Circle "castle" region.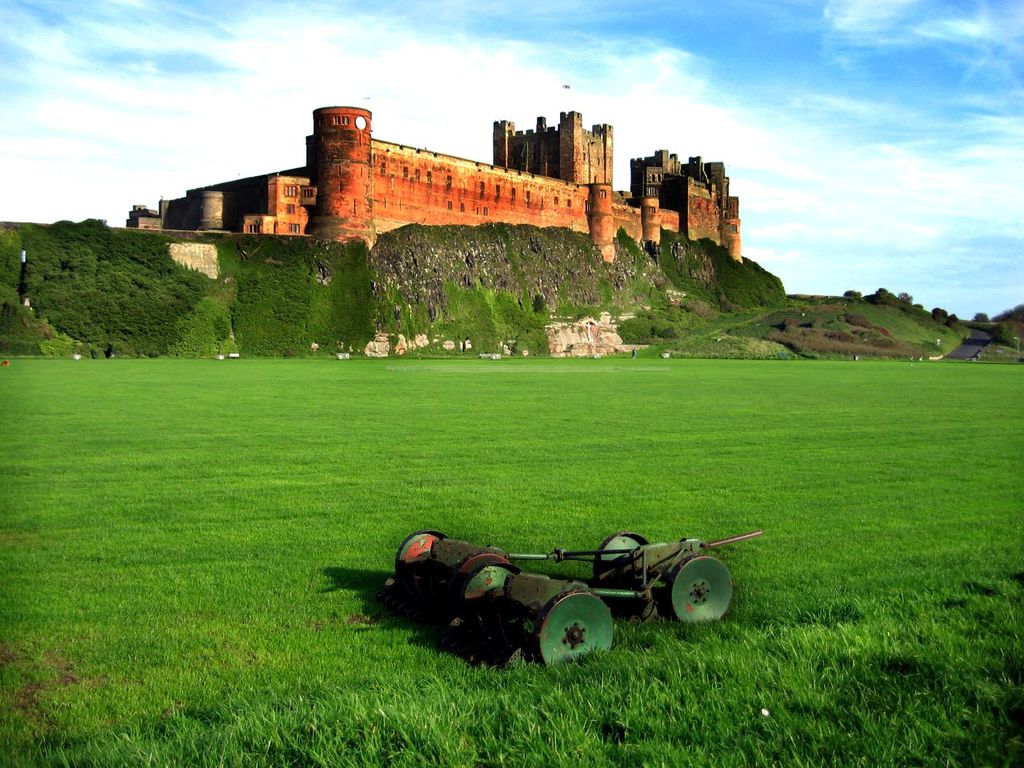
Region: rect(168, 86, 751, 314).
